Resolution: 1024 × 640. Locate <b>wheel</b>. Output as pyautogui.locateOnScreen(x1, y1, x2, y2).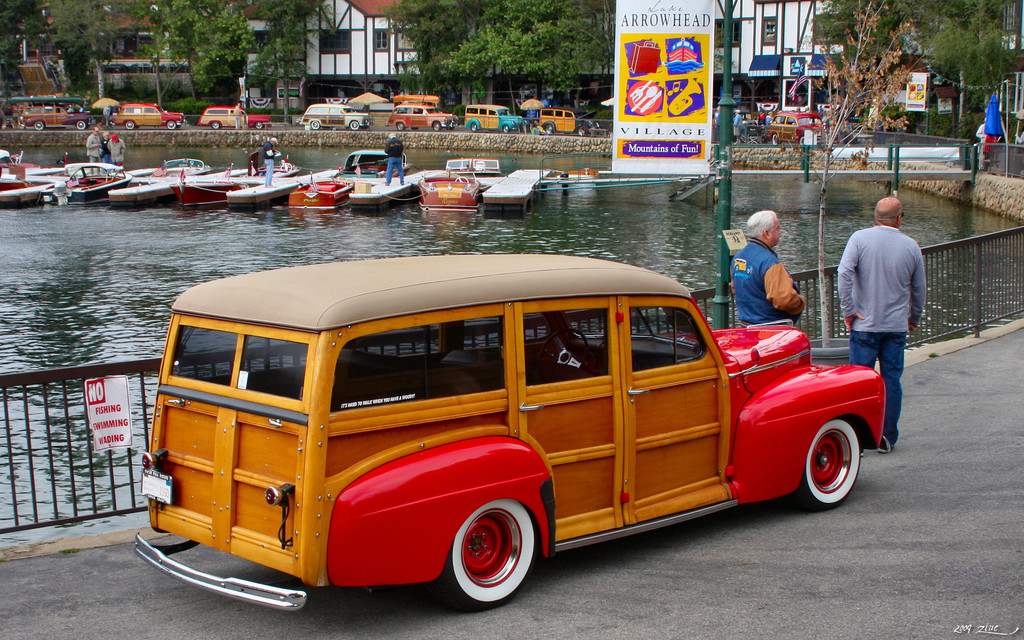
pyautogui.locateOnScreen(431, 492, 534, 609).
